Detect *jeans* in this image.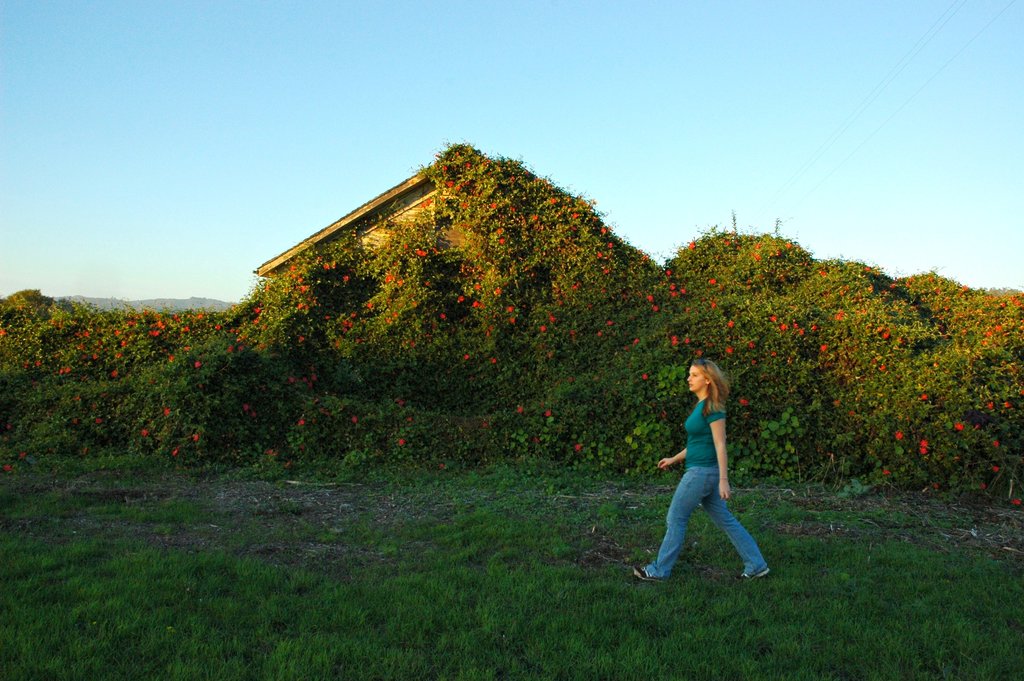
Detection: 662 459 760 589.
